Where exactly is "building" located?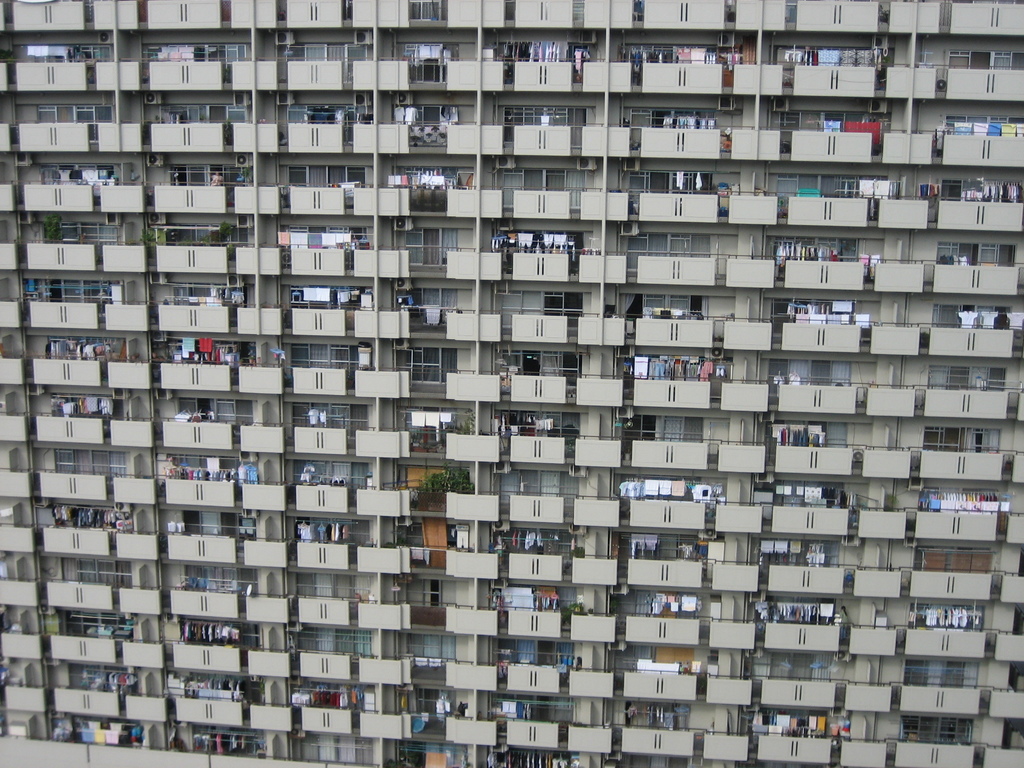
Its bounding box is crop(0, 0, 1023, 767).
